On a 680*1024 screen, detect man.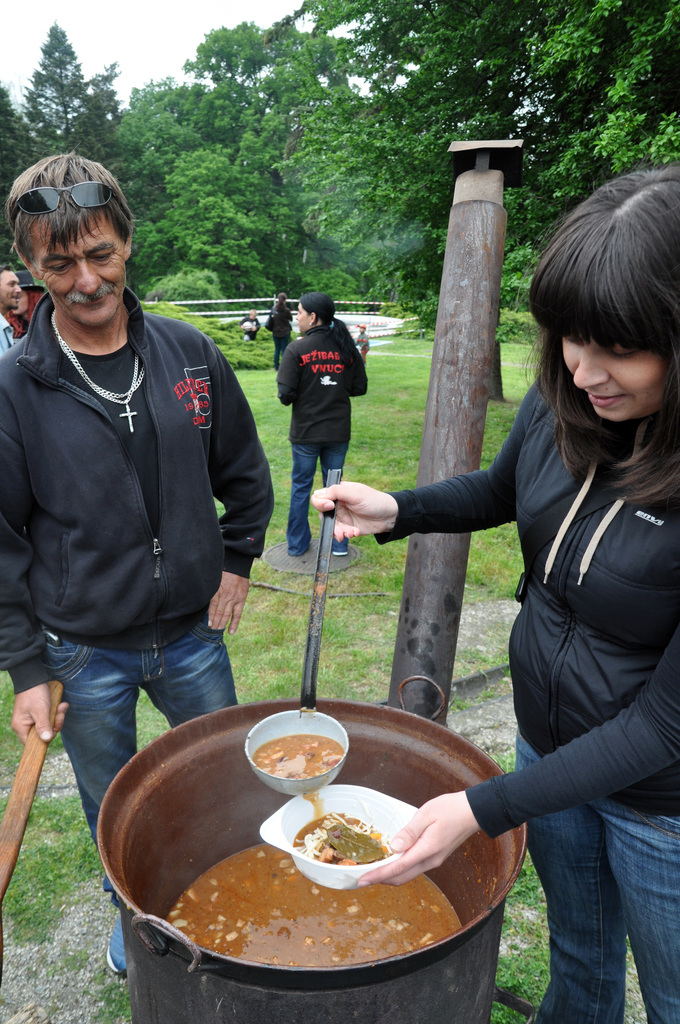
x1=238, y1=308, x2=261, y2=347.
